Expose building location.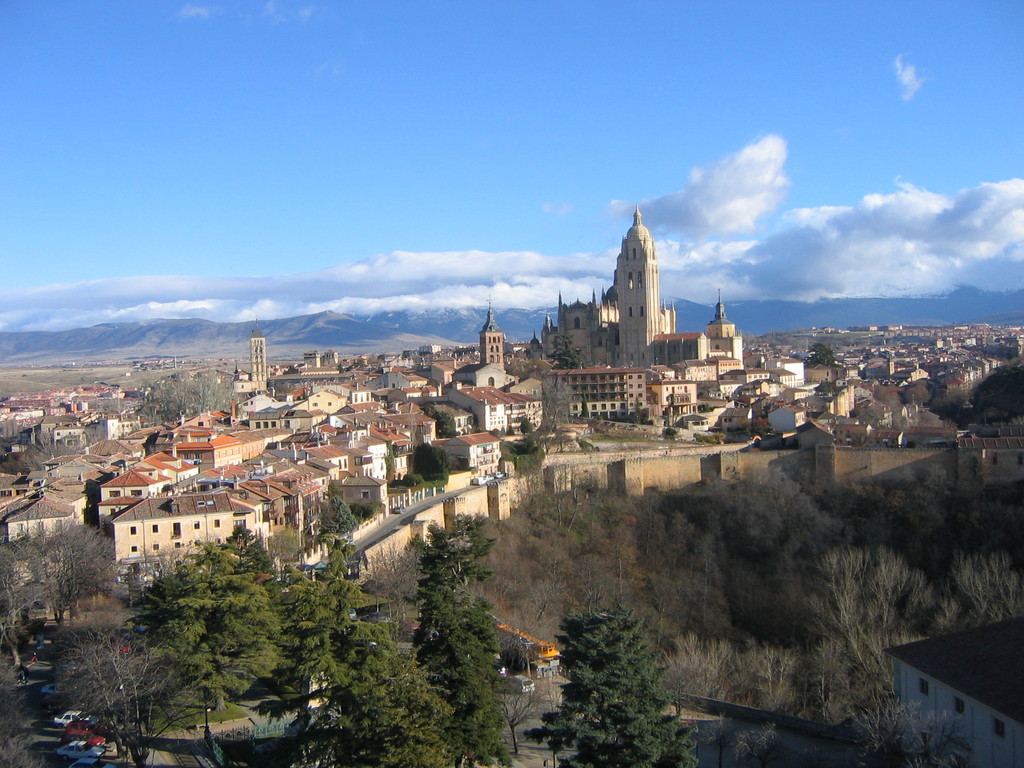
Exposed at (441,379,528,430).
